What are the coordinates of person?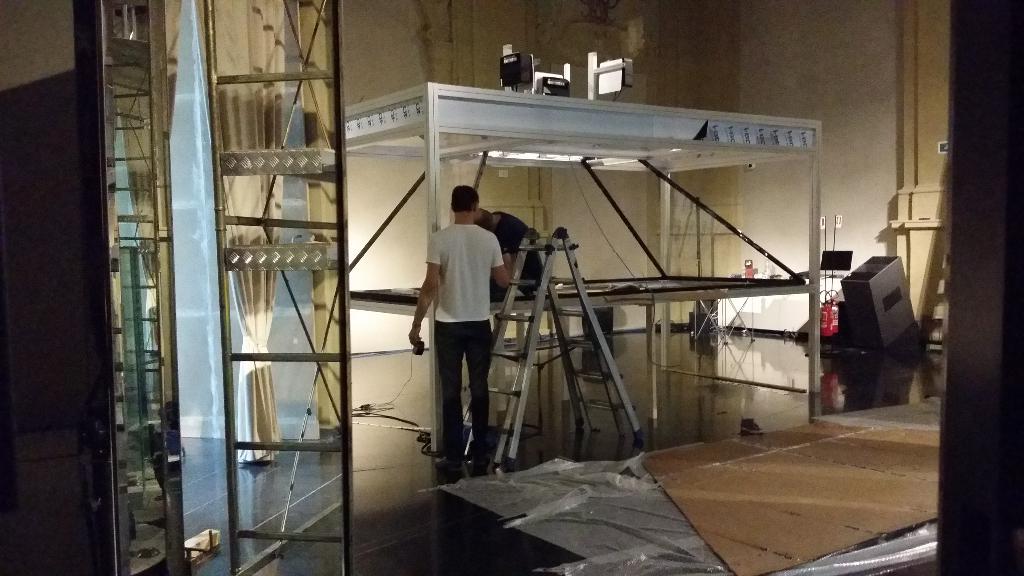
region(408, 182, 505, 461).
